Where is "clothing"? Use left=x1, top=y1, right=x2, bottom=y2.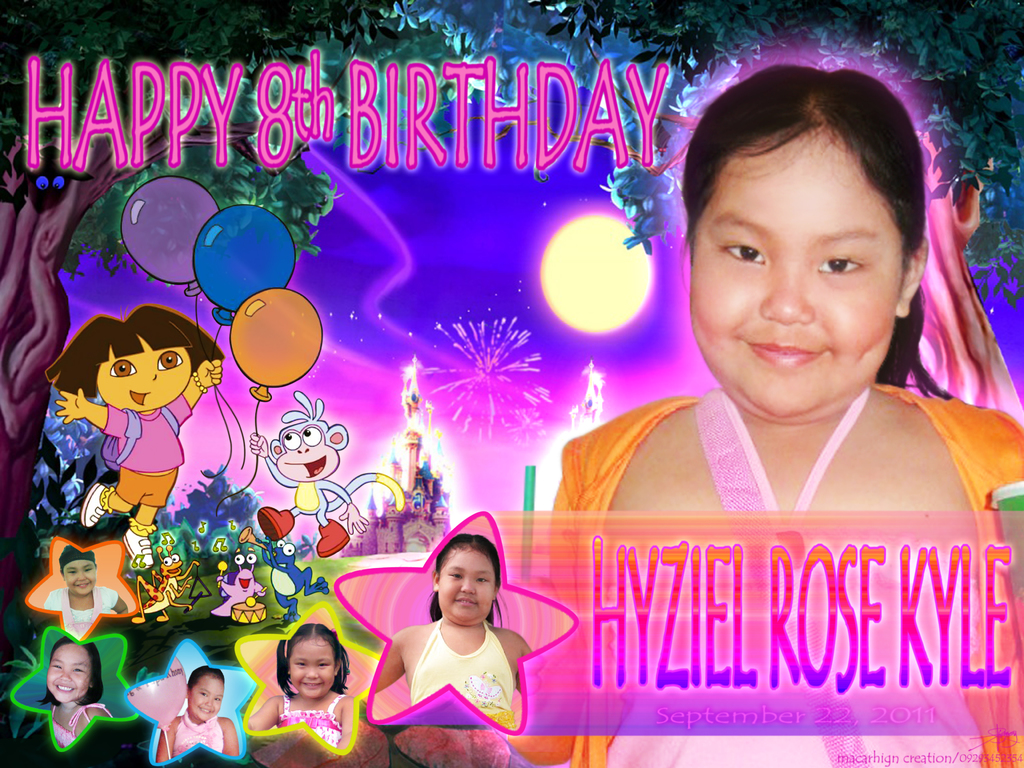
left=546, top=392, right=1023, bottom=767.
